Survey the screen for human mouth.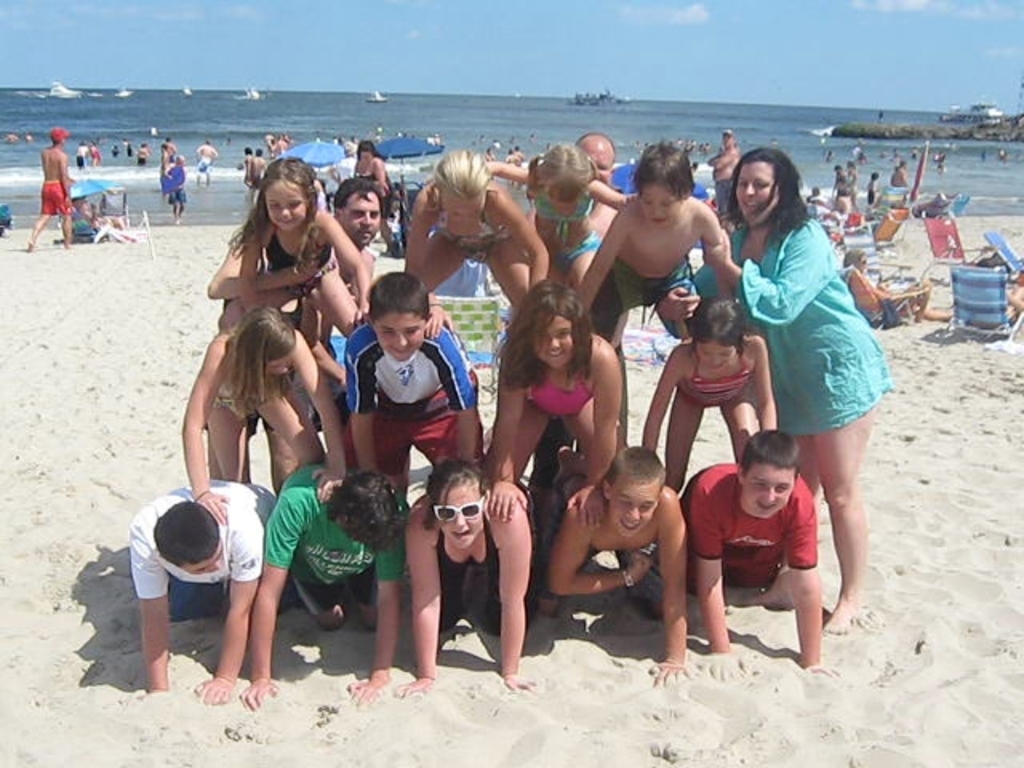
Survey found: locate(278, 219, 293, 229).
